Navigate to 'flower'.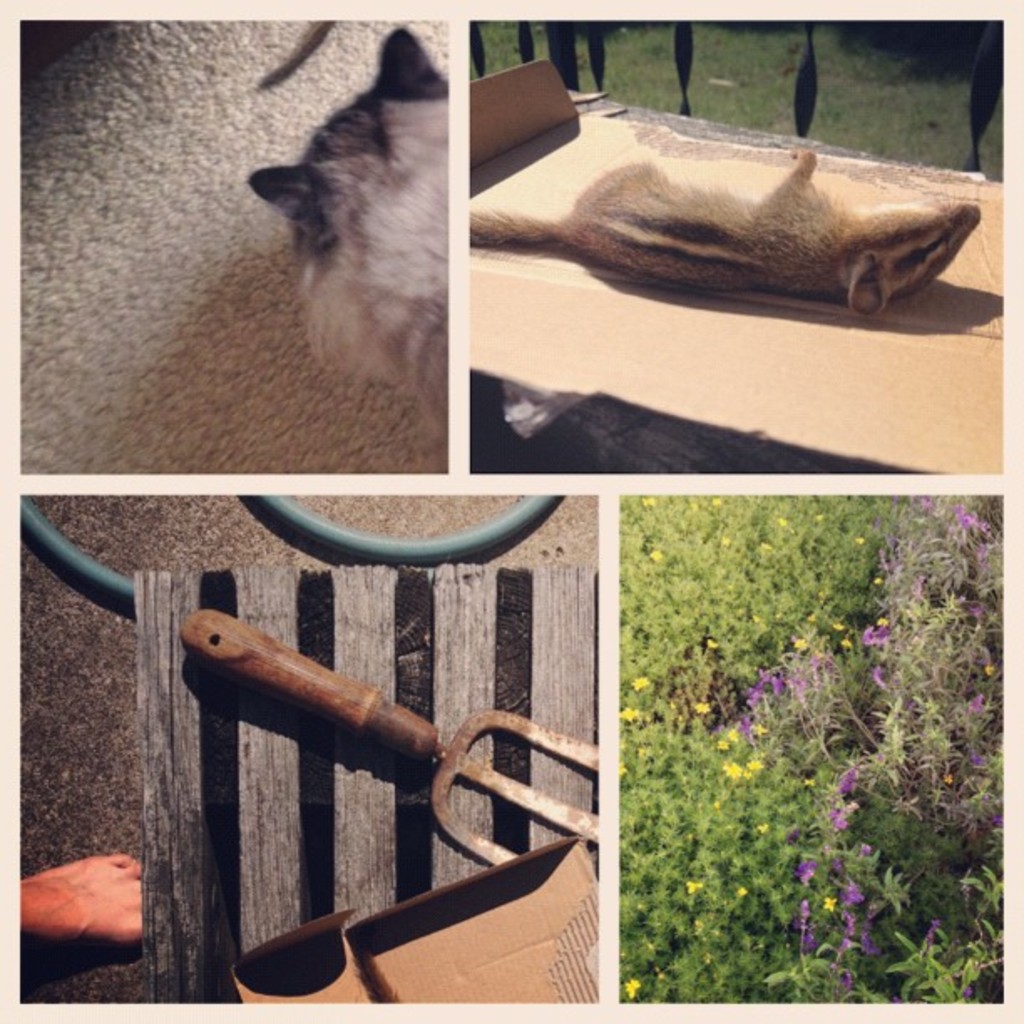
Navigation target: 626,975,636,991.
